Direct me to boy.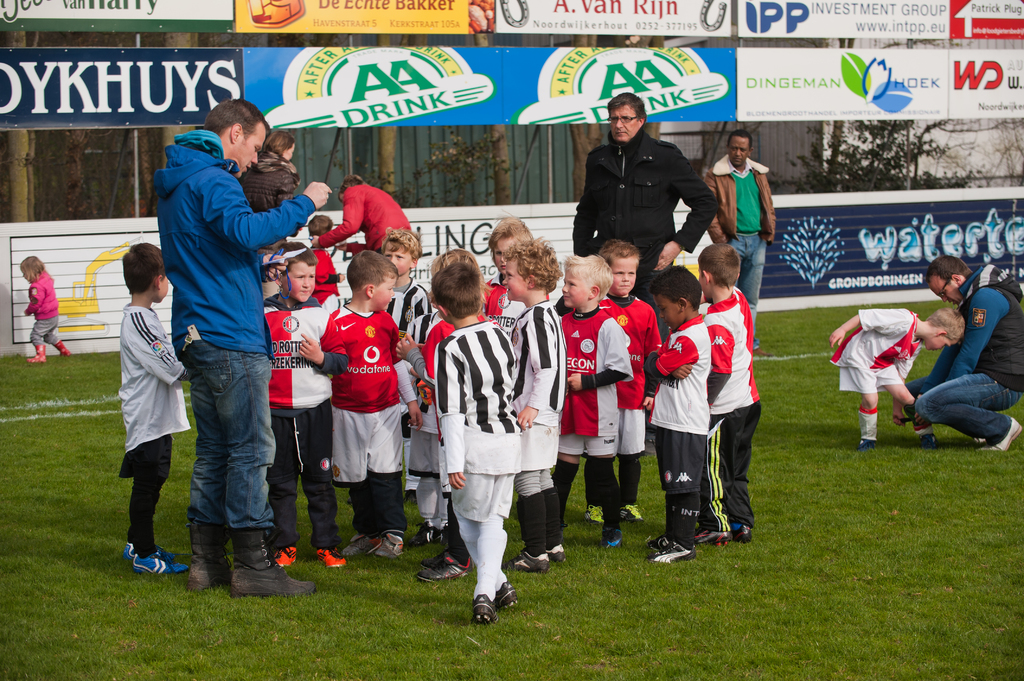
Direction: 831:307:966:447.
